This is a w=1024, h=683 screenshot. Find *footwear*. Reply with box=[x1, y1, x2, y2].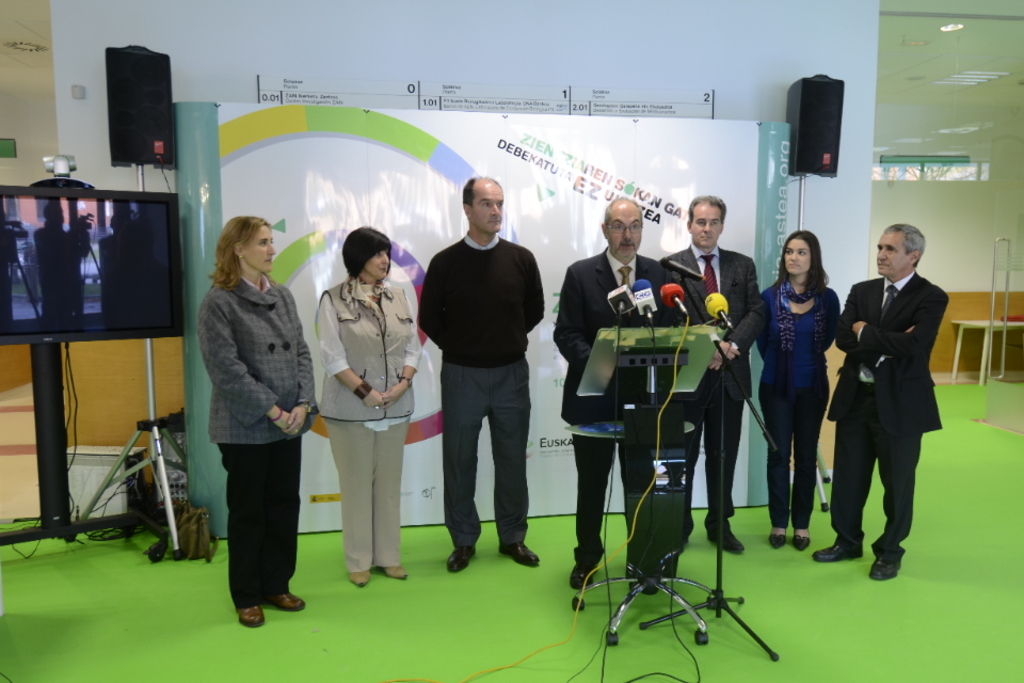
box=[268, 587, 305, 608].
